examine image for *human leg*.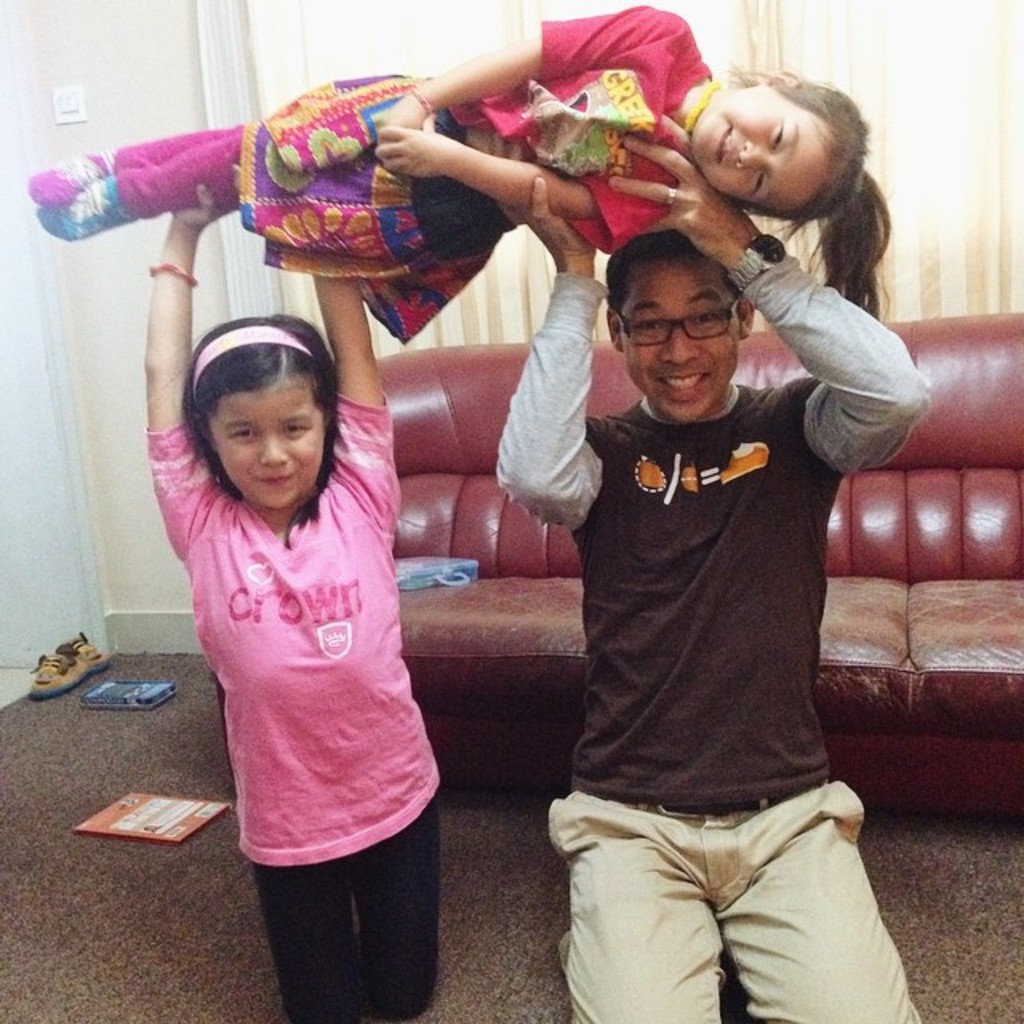
Examination result: {"left": 250, "top": 802, "right": 438, "bottom": 1018}.
